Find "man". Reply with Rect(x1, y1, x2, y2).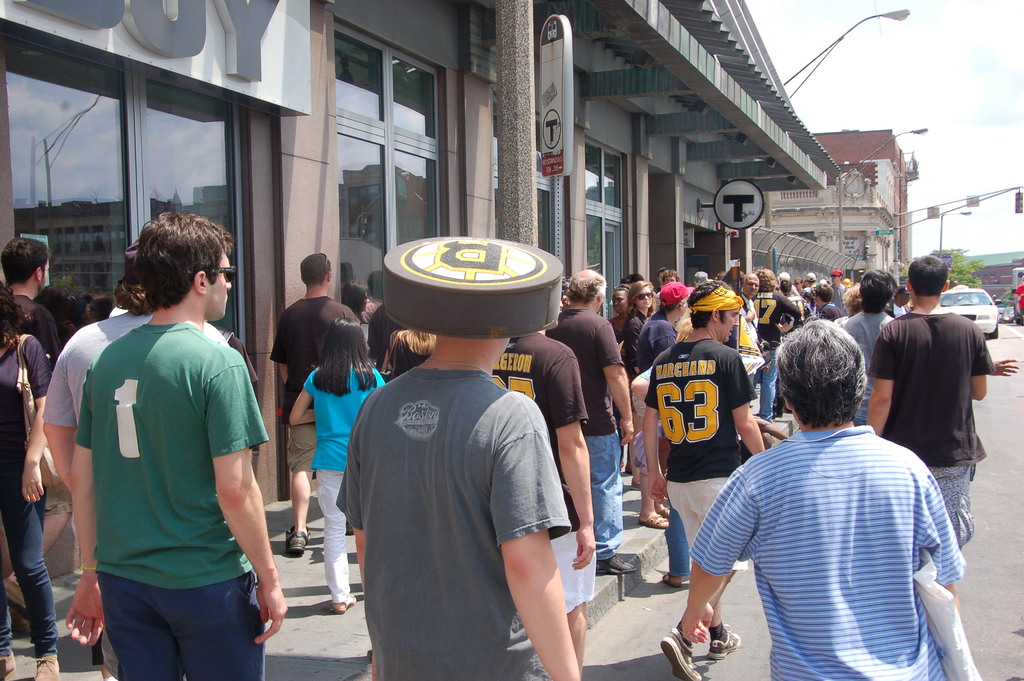
Rect(334, 238, 575, 680).
